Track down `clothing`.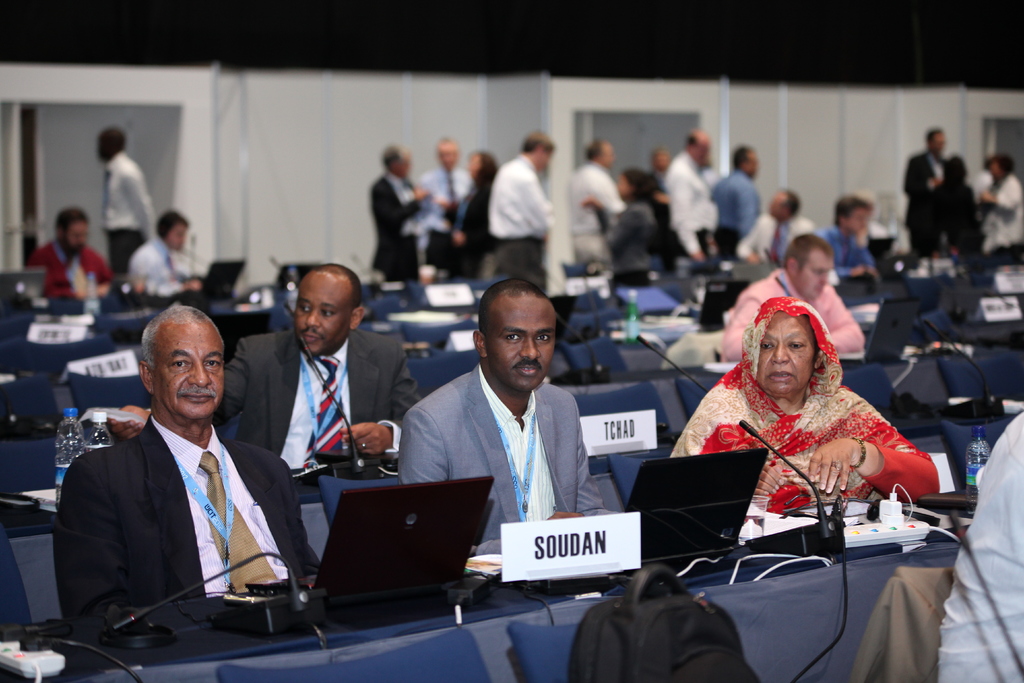
Tracked to 973, 169, 1023, 261.
